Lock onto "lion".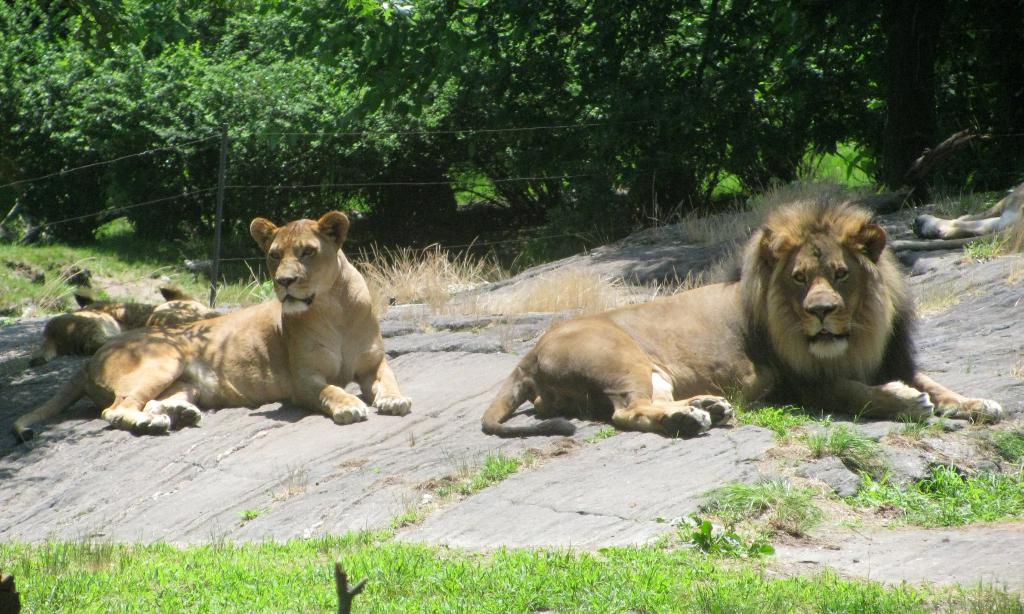
Locked: <region>481, 178, 1001, 439</region>.
